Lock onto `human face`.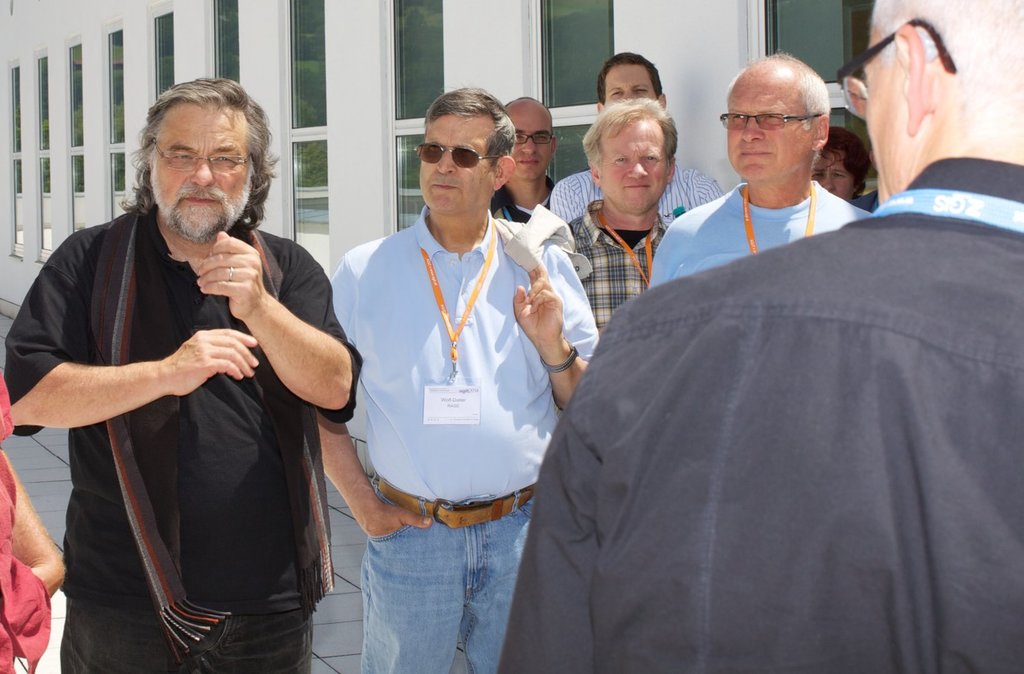
Locked: 150 104 253 239.
